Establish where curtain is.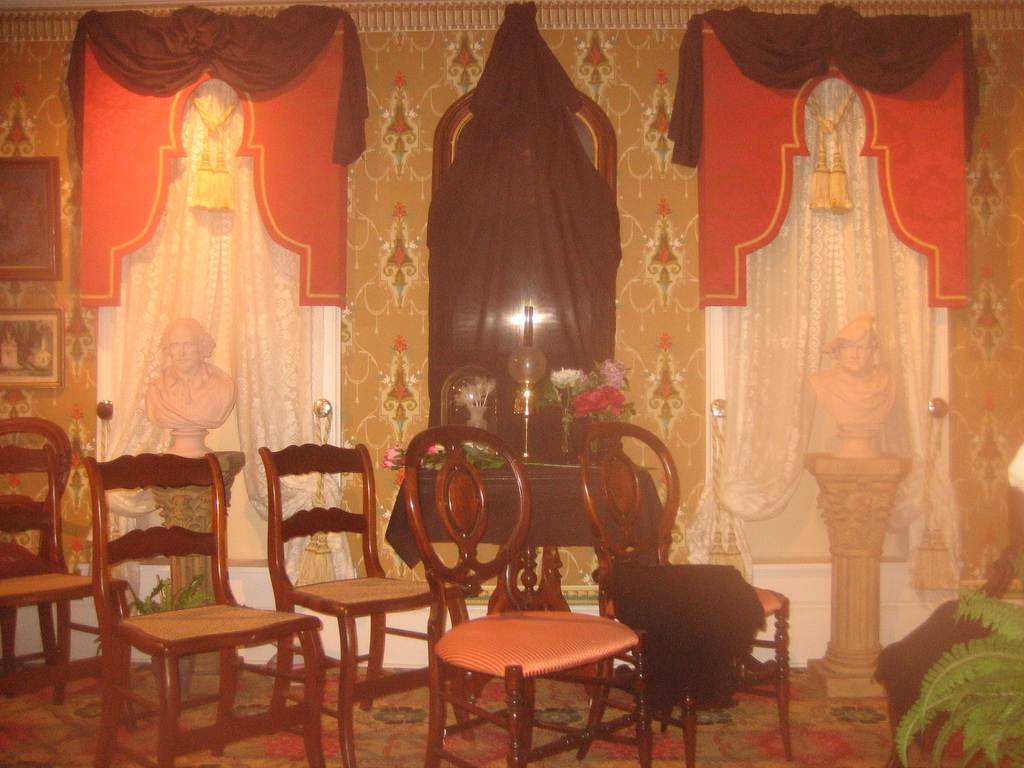
Established at (left=60, top=7, right=372, bottom=168).
